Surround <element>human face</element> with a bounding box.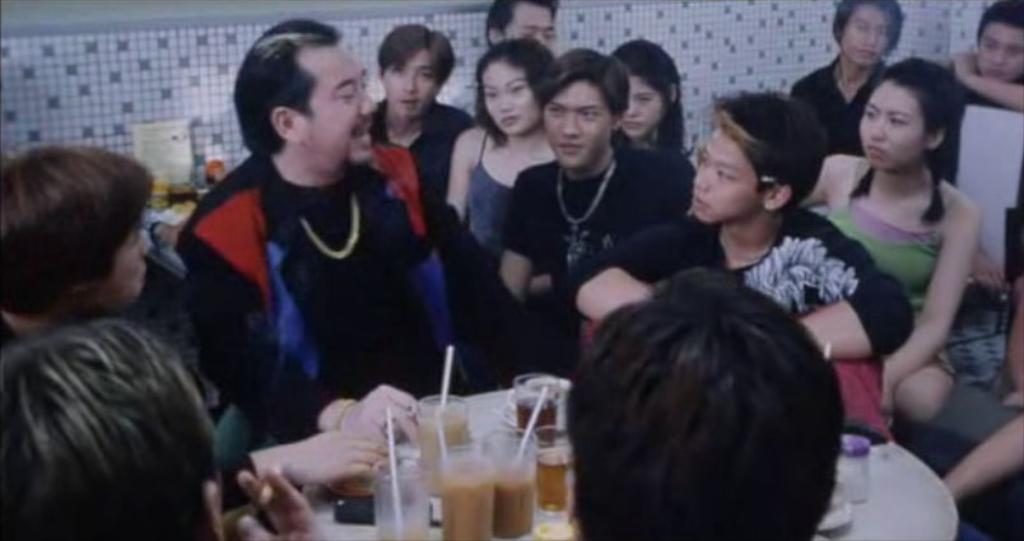
[x1=507, y1=0, x2=560, y2=65].
